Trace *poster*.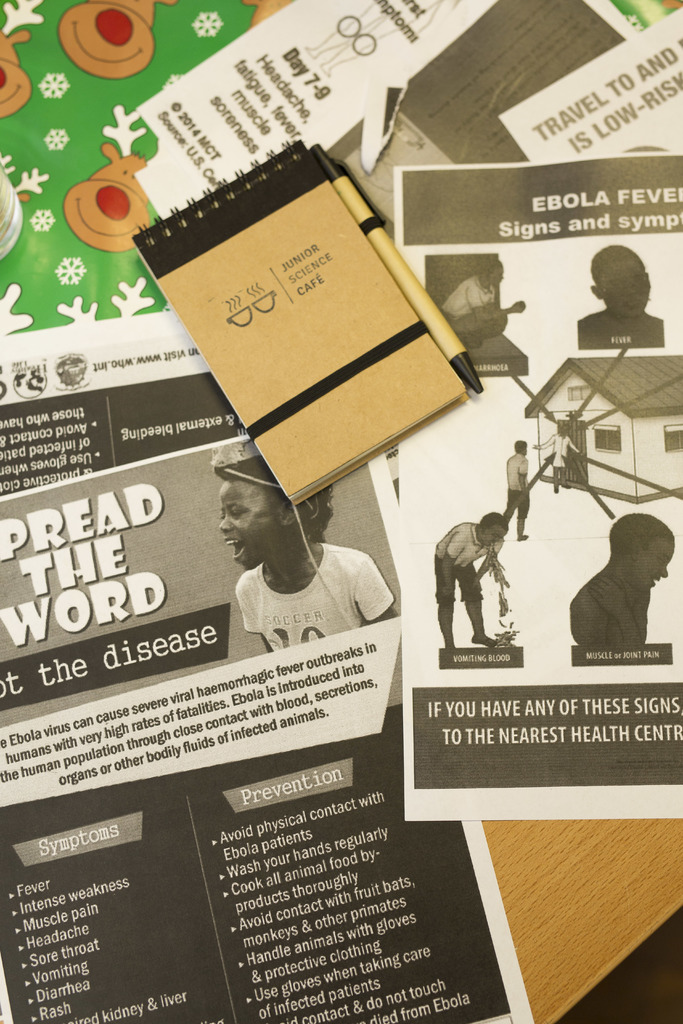
Traced to x1=395, y1=154, x2=682, y2=824.
